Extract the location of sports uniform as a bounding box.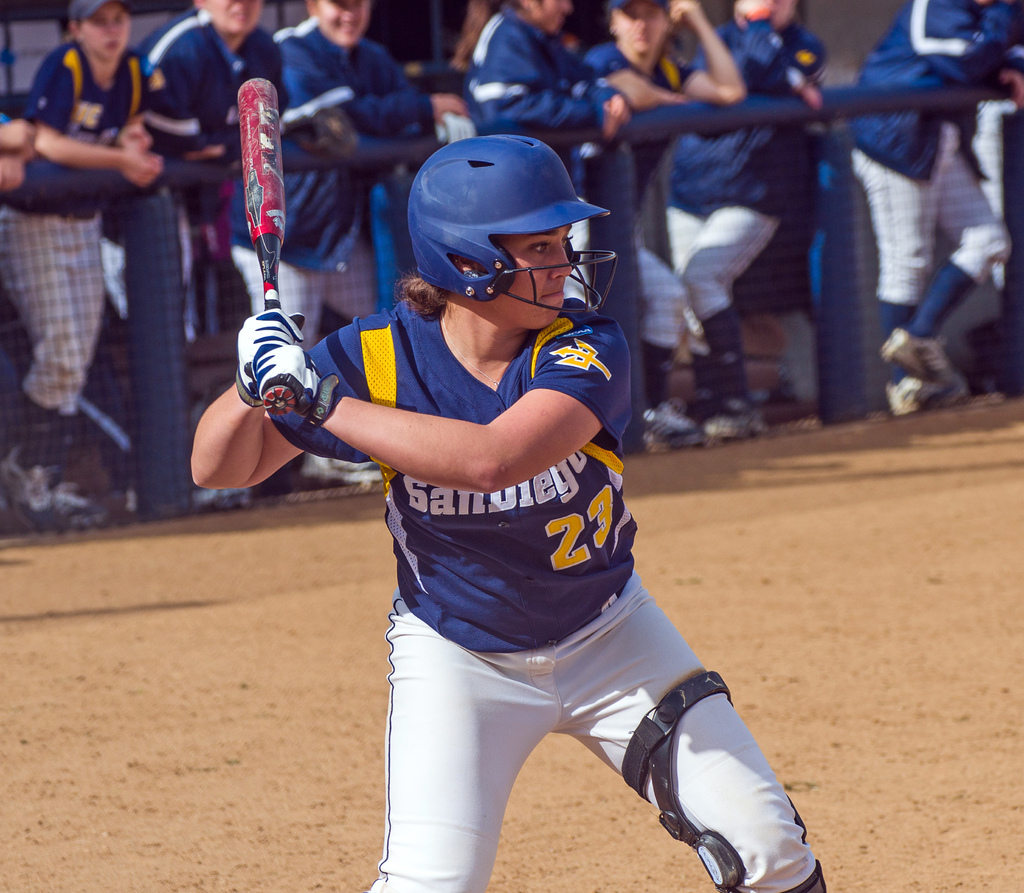
bbox=(584, 30, 700, 421).
